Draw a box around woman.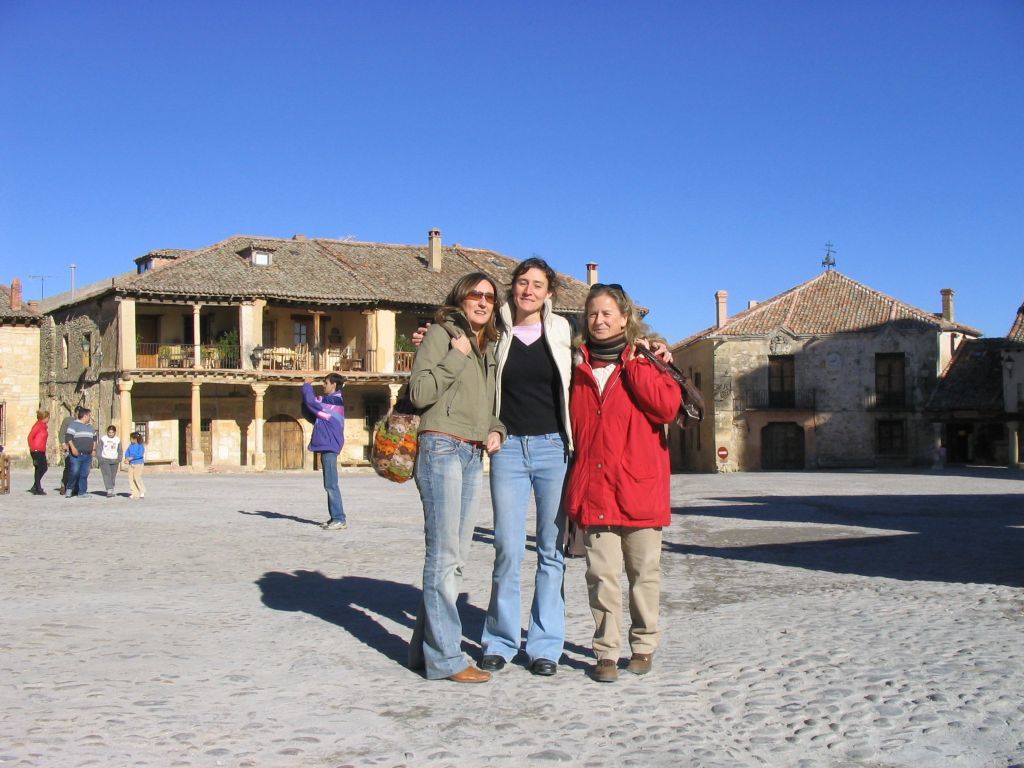
[x1=569, y1=284, x2=682, y2=682].
